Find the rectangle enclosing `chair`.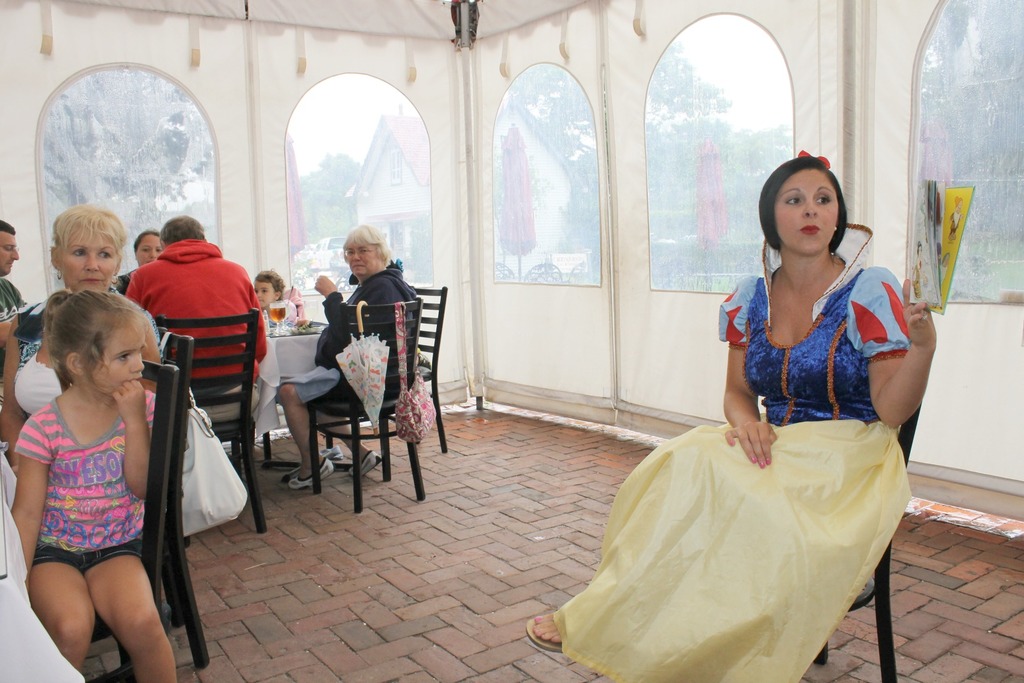
{"left": 260, "top": 314, "right": 396, "bottom": 516}.
